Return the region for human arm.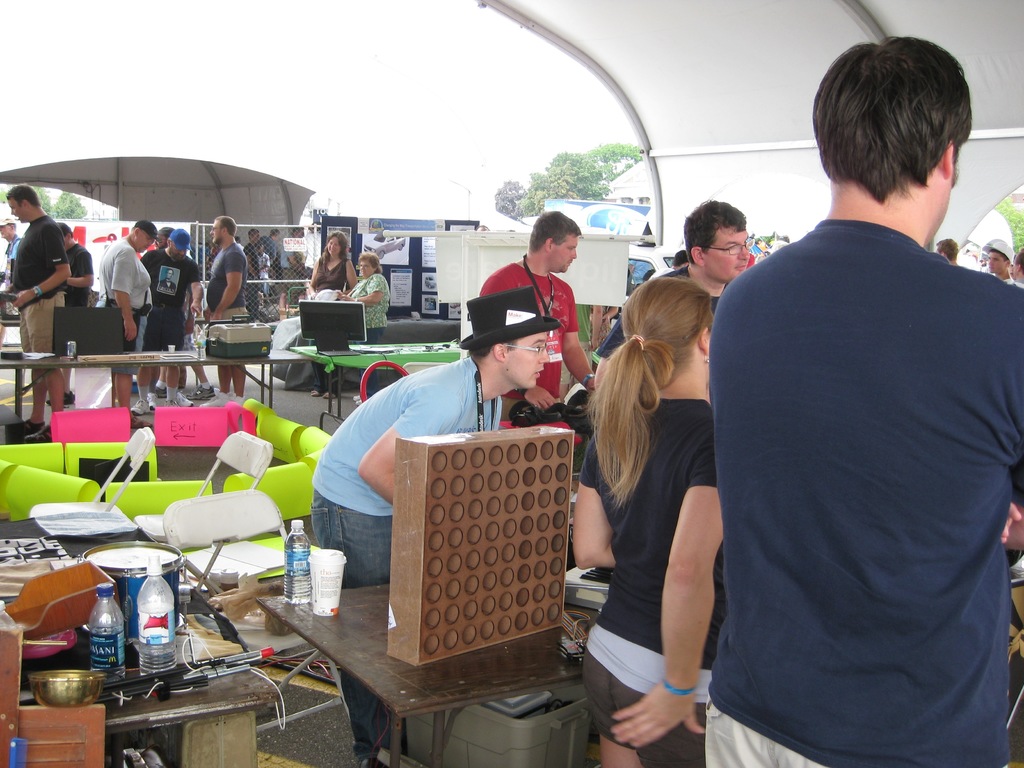
x1=556, y1=289, x2=606, y2=397.
